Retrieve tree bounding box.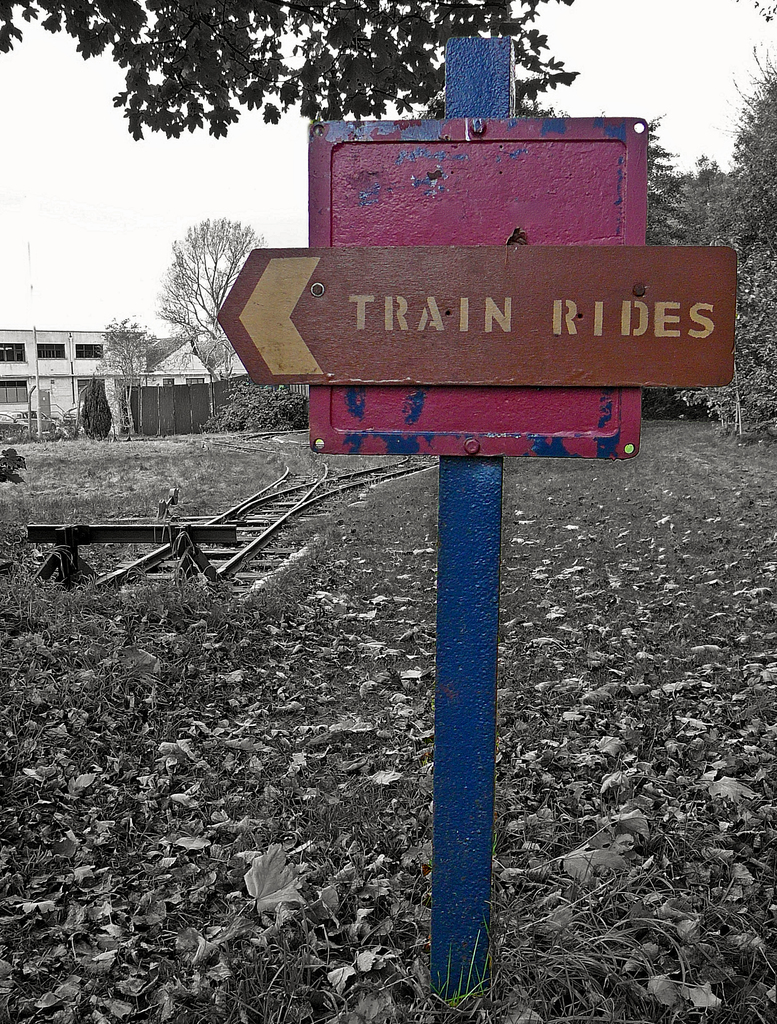
Bounding box: 0/0/581/140.
